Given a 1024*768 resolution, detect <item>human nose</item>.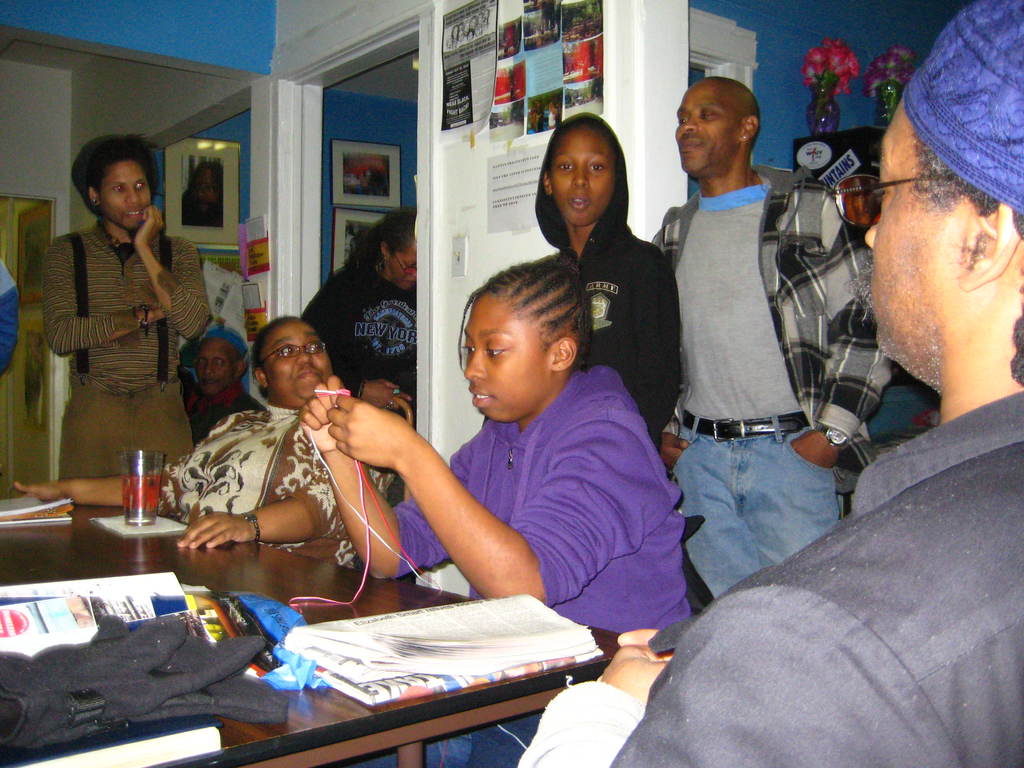
bbox(123, 189, 143, 209).
